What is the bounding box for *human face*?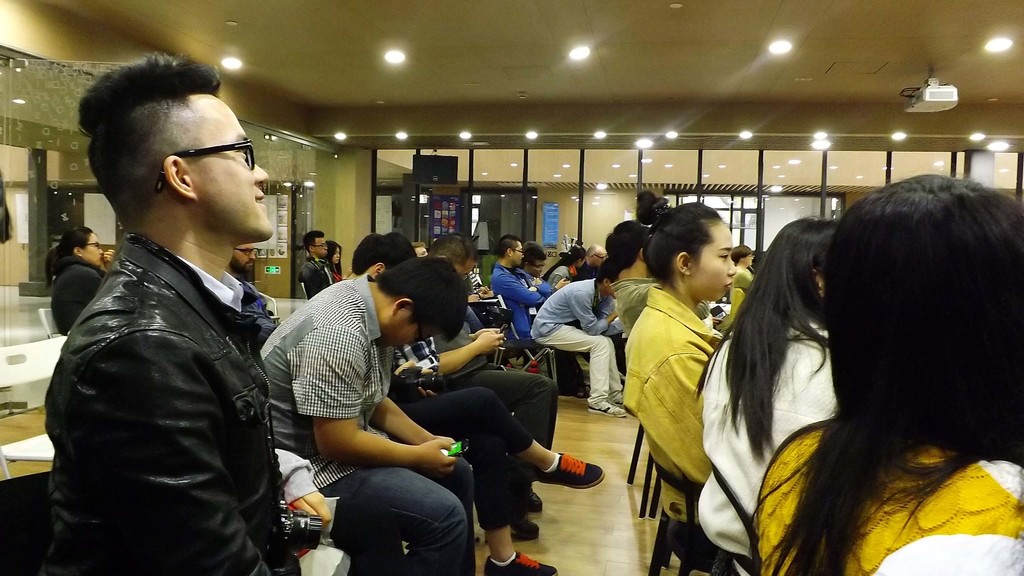
[x1=229, y1=241, x2=257, y2=275].
